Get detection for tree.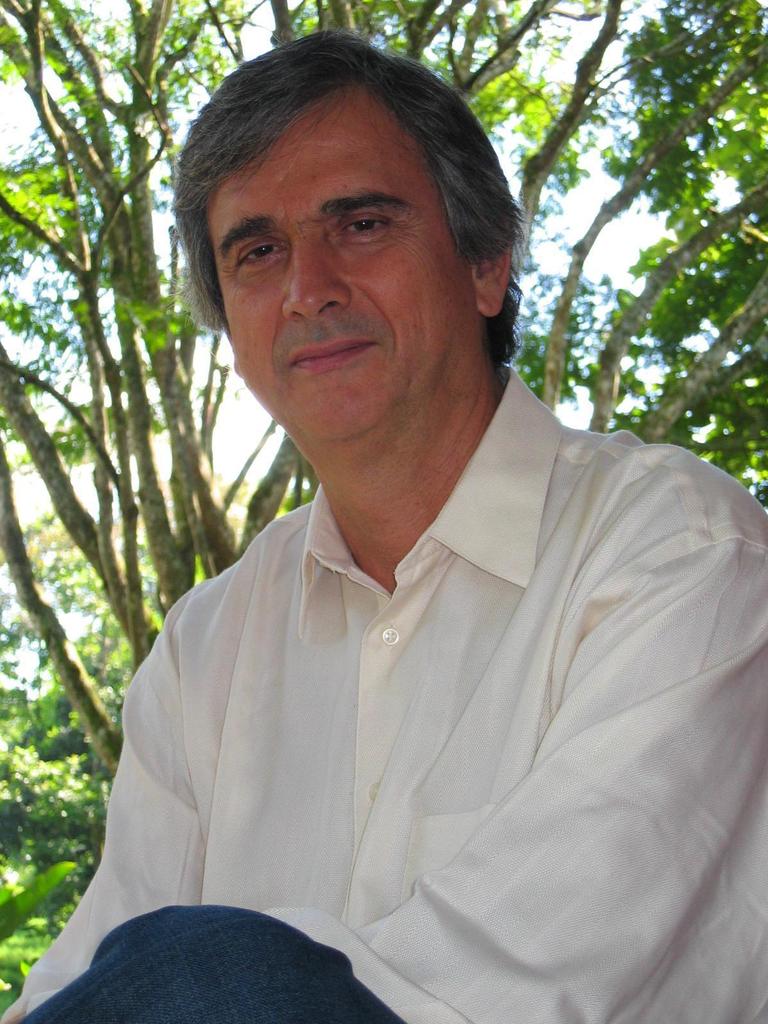
Detection: Rect(0, 0, 767, 1012).
